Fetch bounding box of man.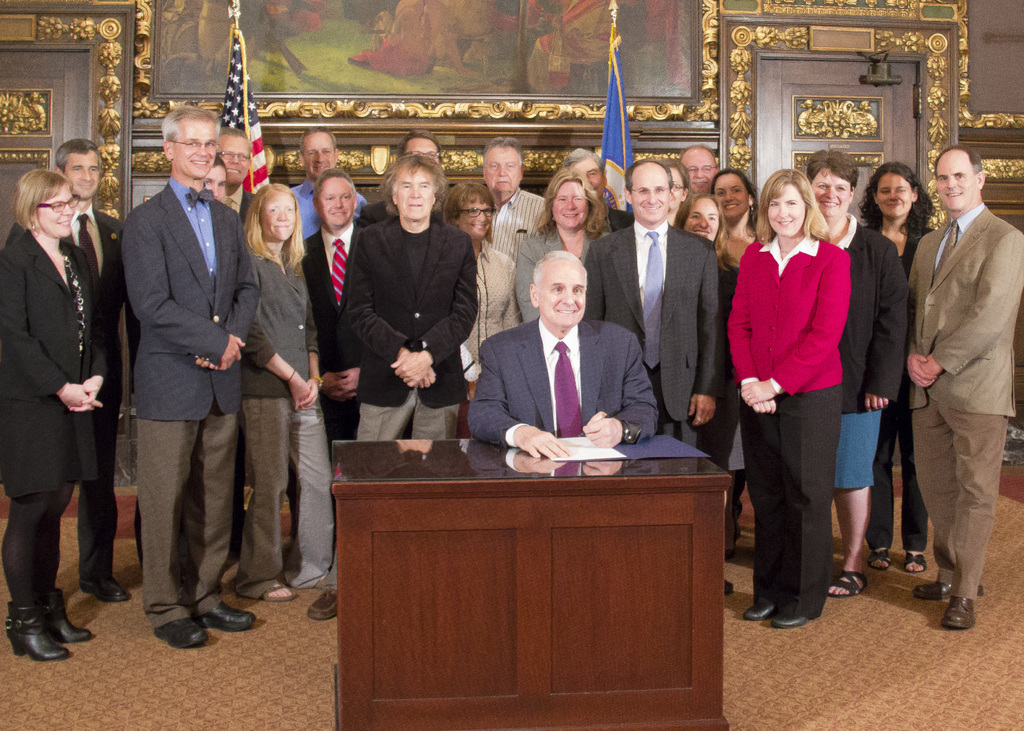
Bbox: locate(563, 145, 635, 231).
